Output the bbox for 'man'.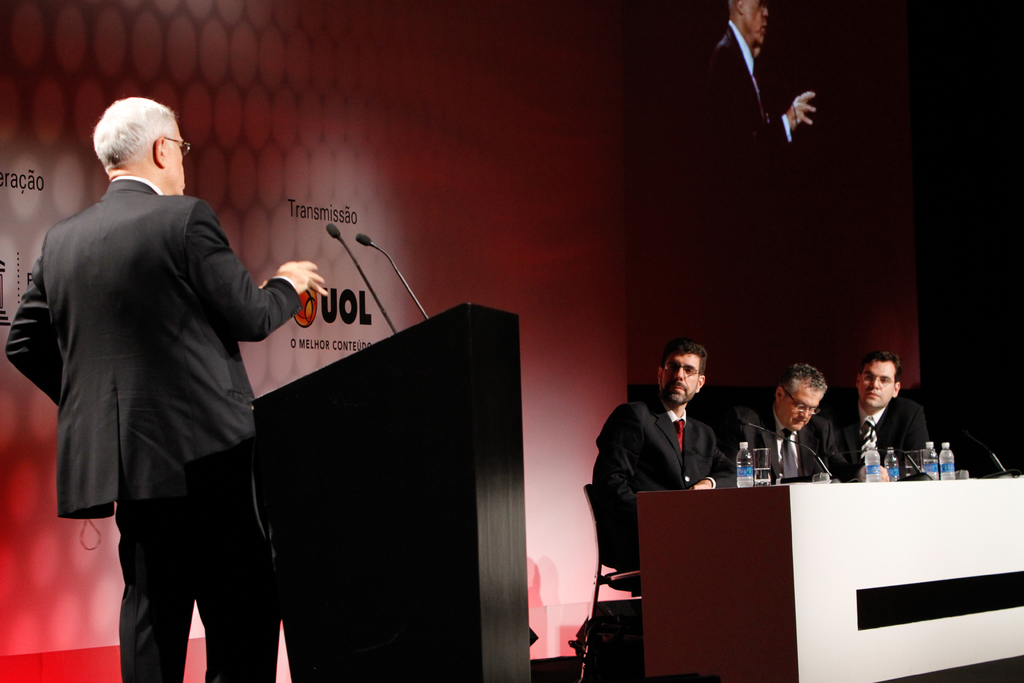
box=[816, 347, 929, 483].
